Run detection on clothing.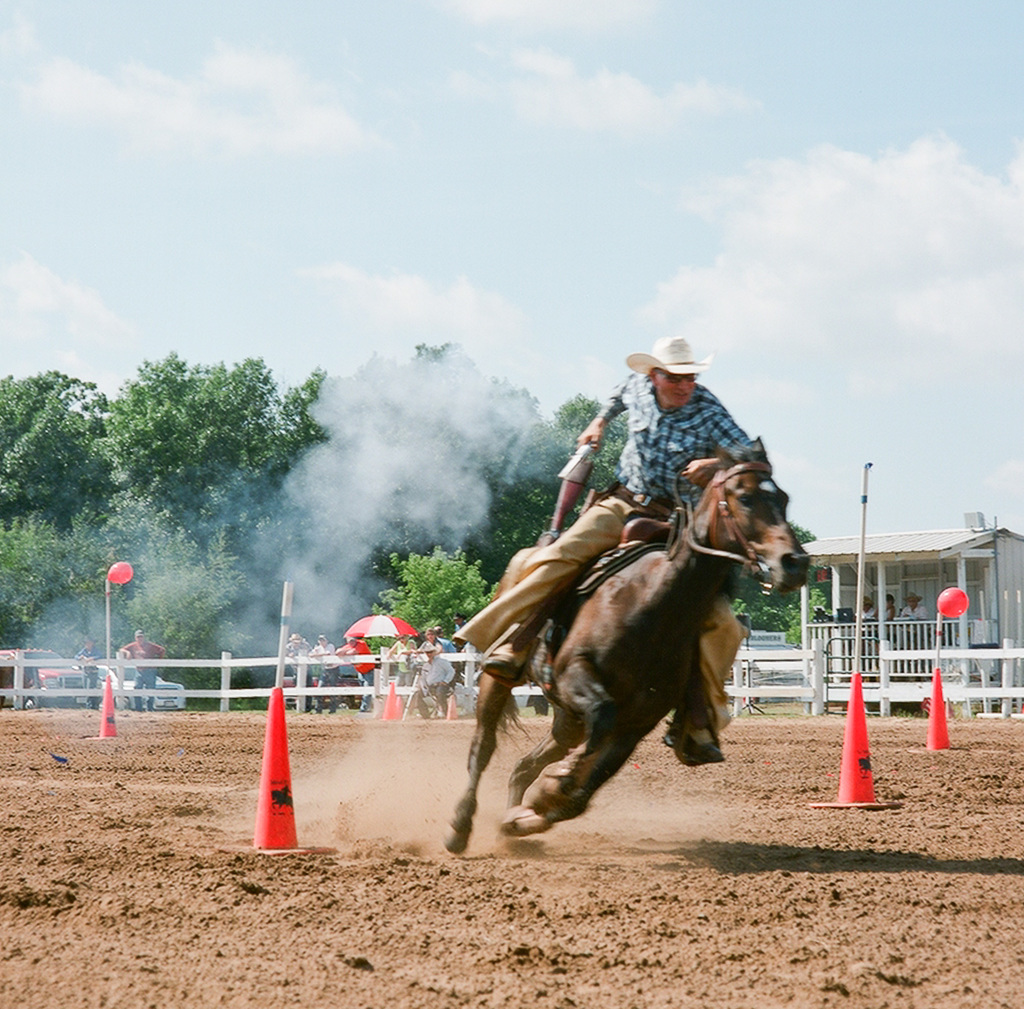
Result: (855,608,881,620).
